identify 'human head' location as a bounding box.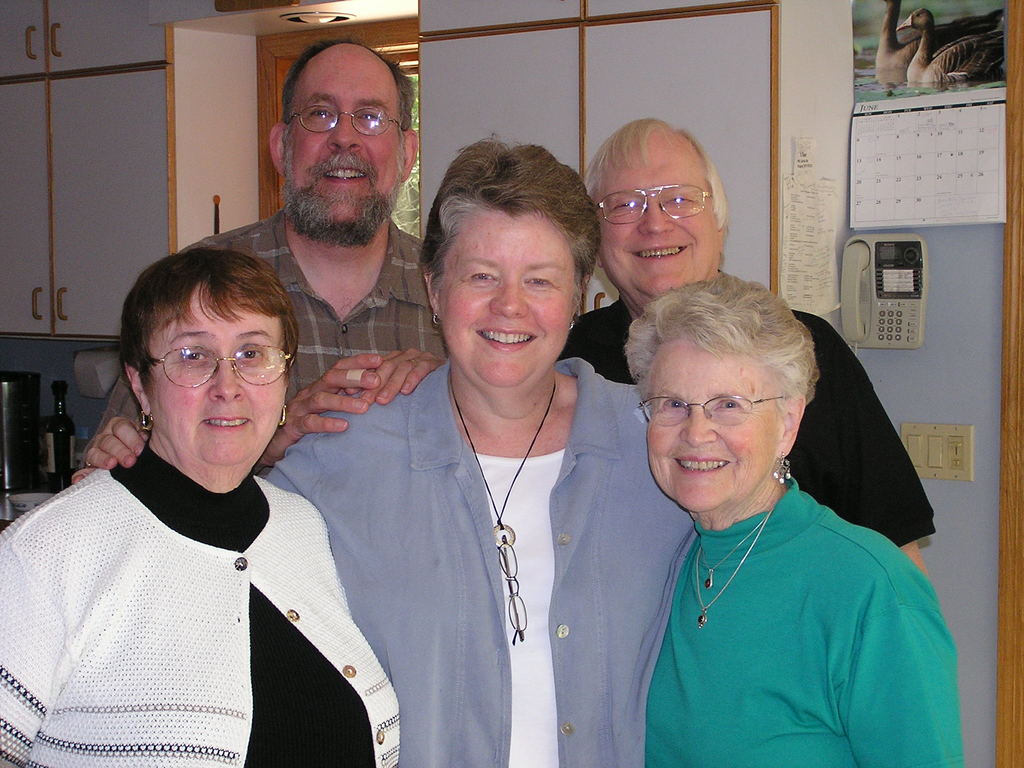
l=266, t=32, r=420, b=248.
